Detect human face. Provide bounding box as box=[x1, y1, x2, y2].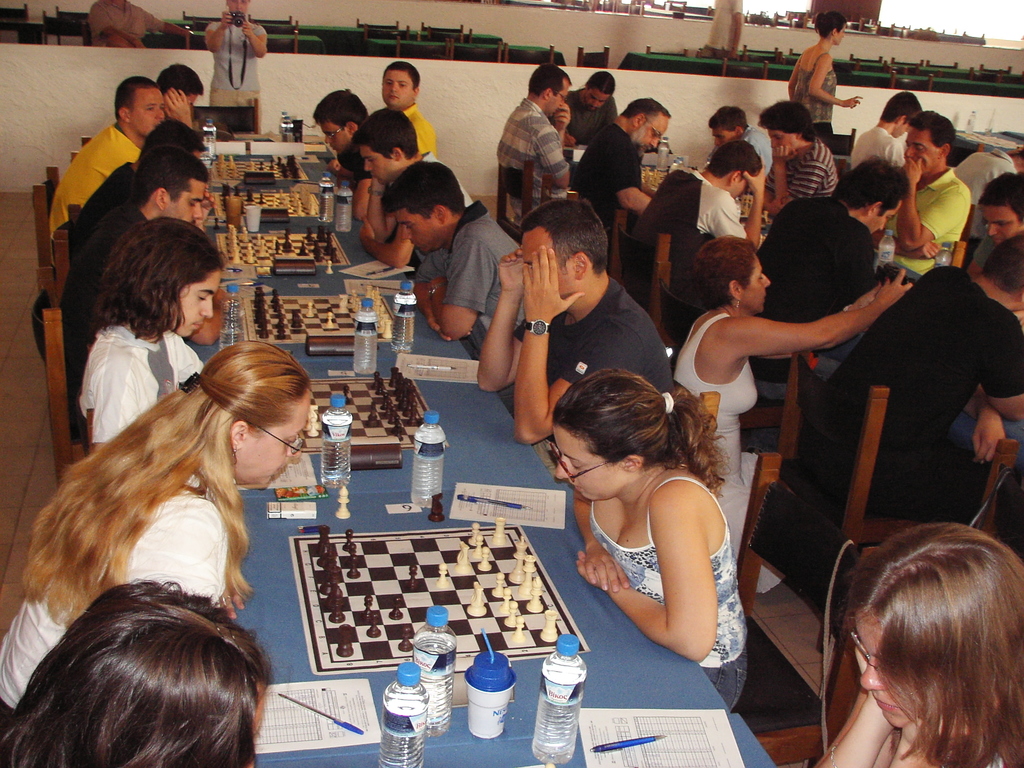
box=[321, 124, 350, 150].
